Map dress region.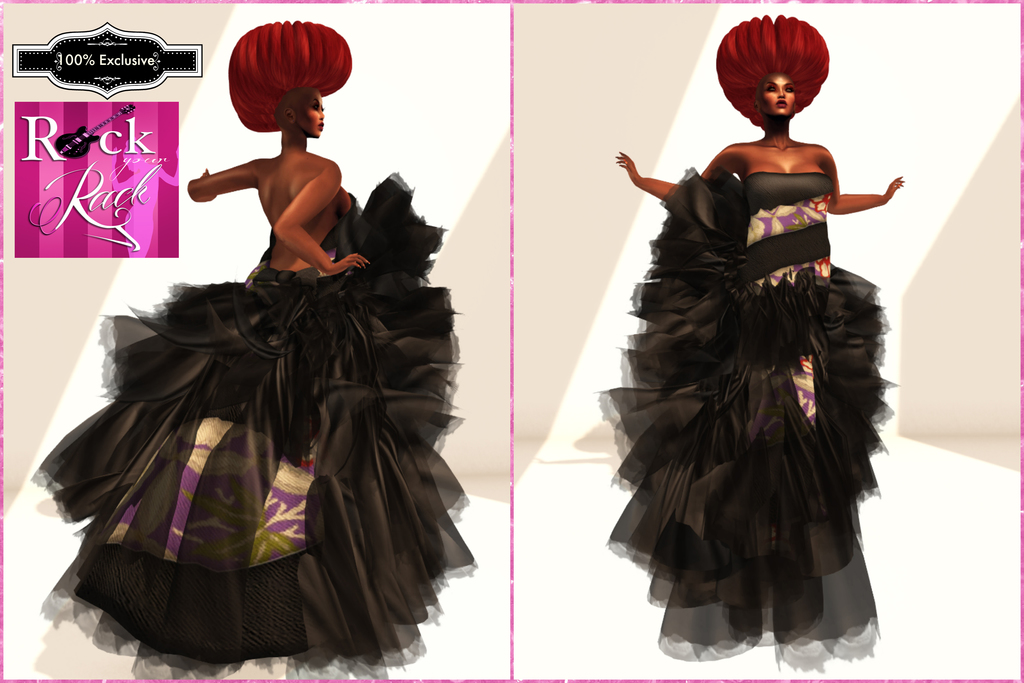
Mapped to rect(25, 163, 451, 677).
